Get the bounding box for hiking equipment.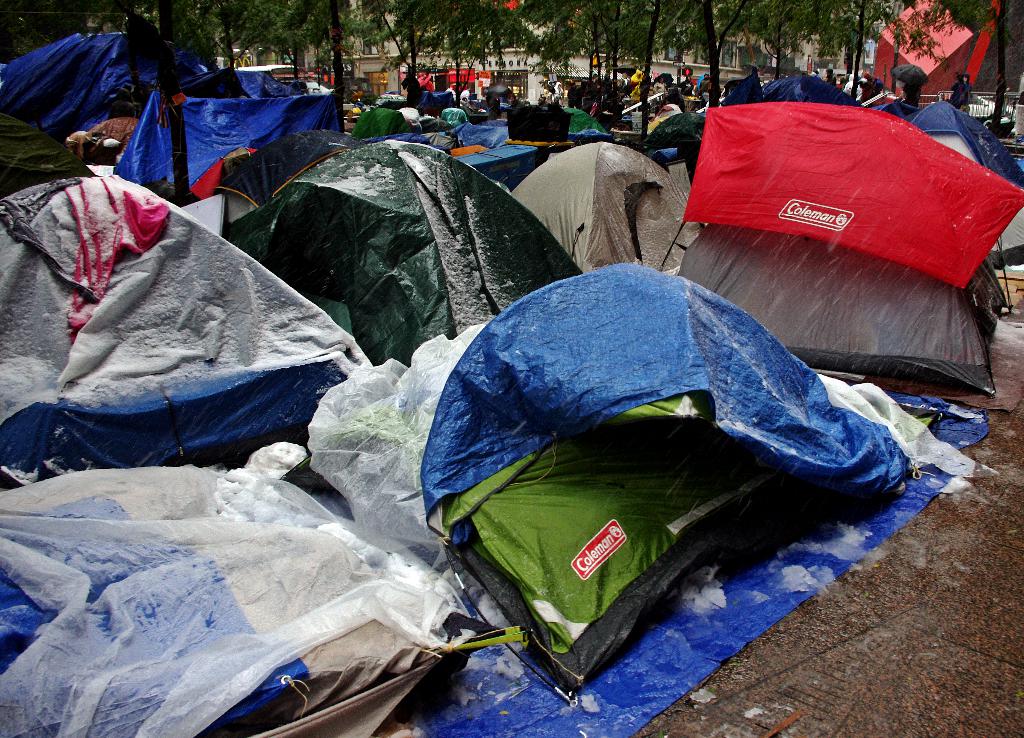
{"left": 237, "top": 137, "right": 581, "bottom": 369}.
